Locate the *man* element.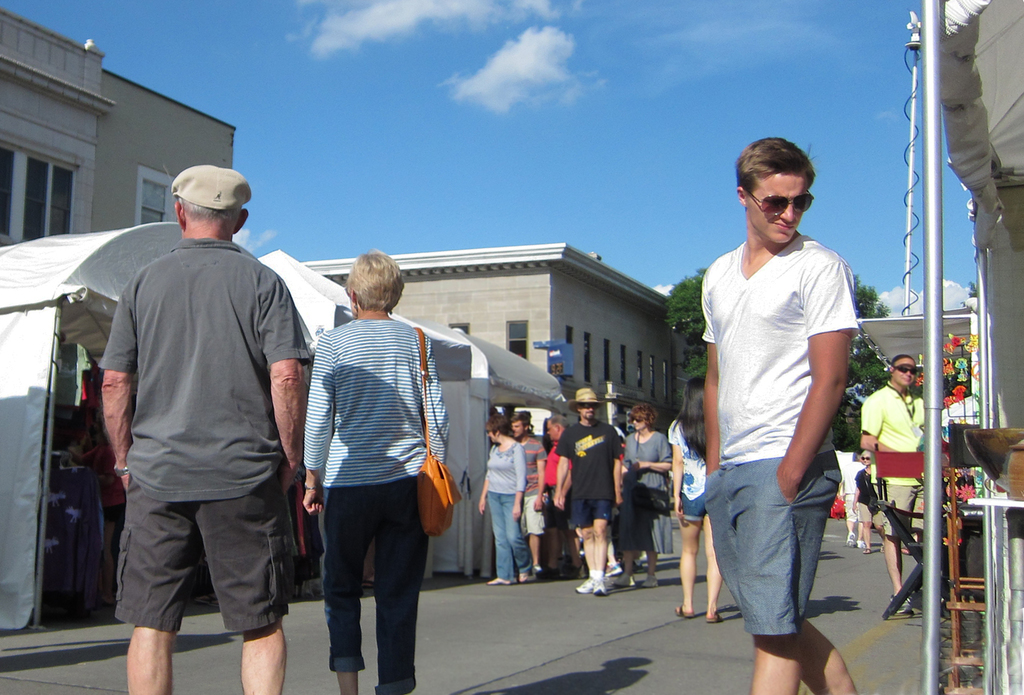
Element bbox: (x1=866, y1=350, x2=940, y2=610).
